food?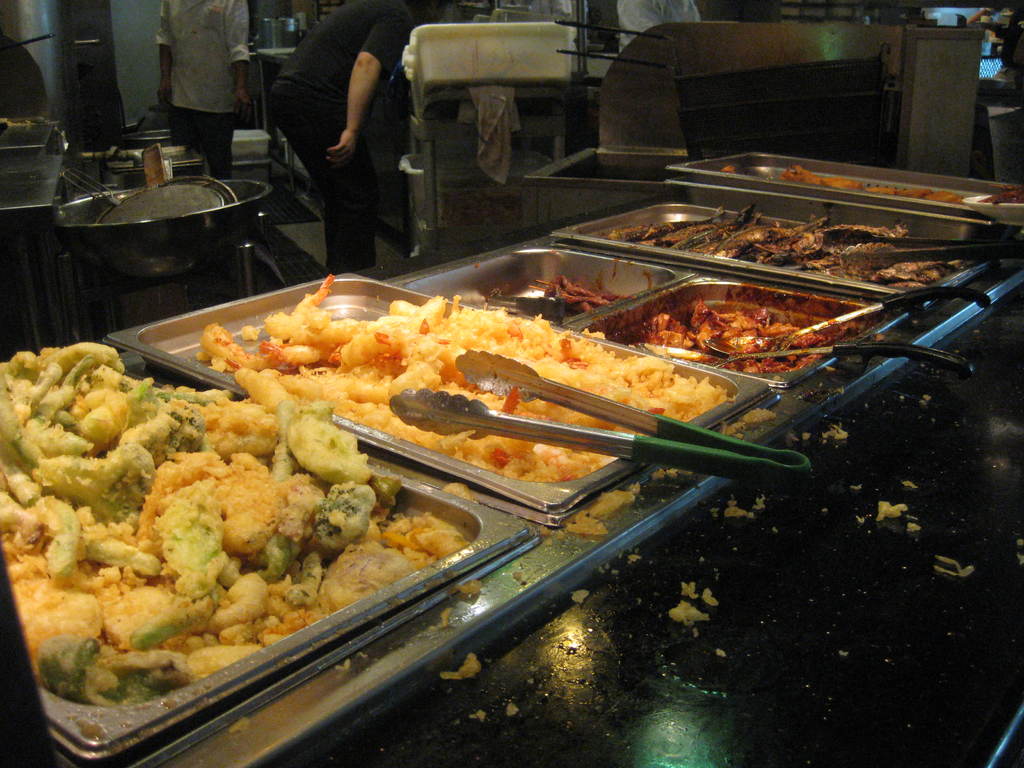
[left=719, top=409, right=774, bottom=440]
